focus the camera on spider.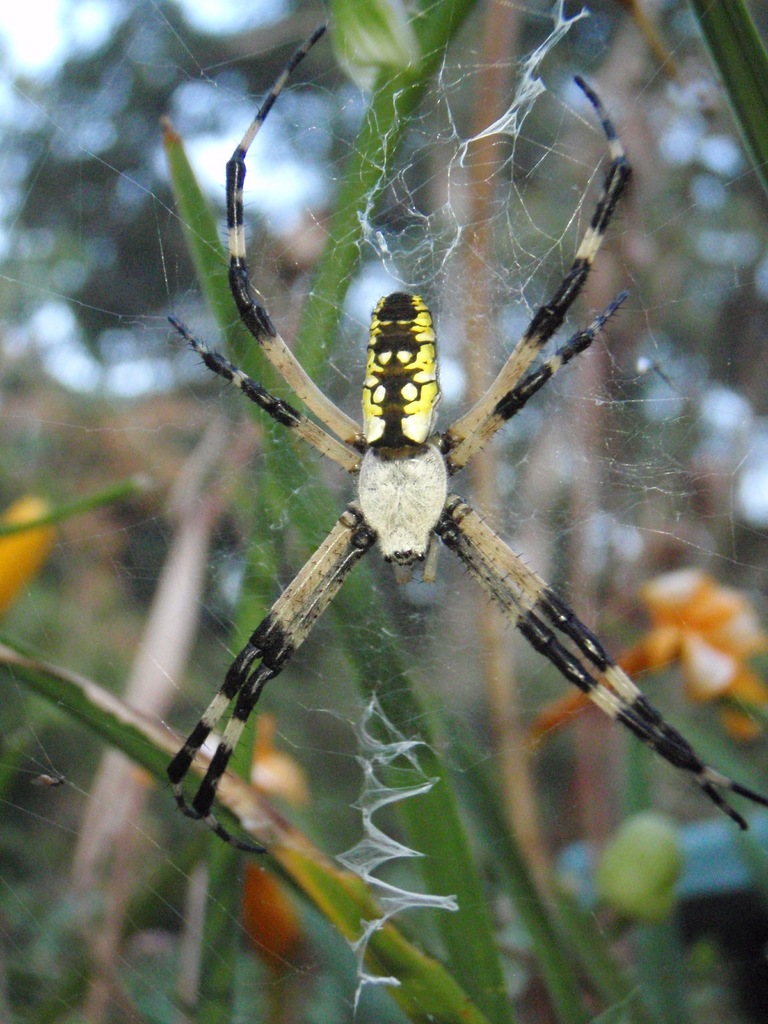
Focus region: 163:20:767:860.
